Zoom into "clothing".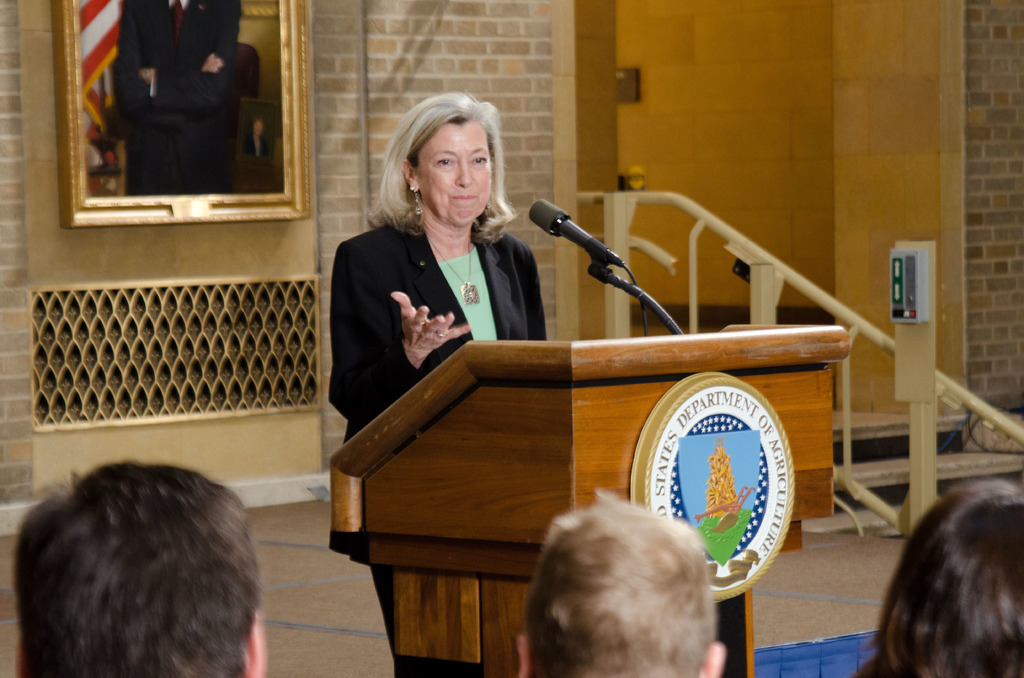
Zoom target: left=324, top=206, right=554, bottom=677.
